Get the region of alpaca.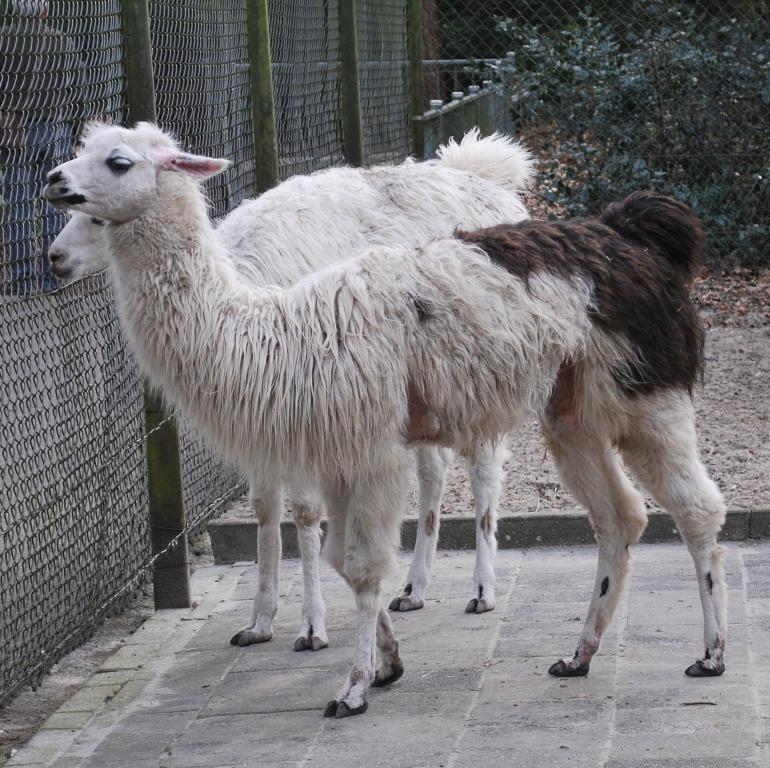
[40, 117, 728, 719].
